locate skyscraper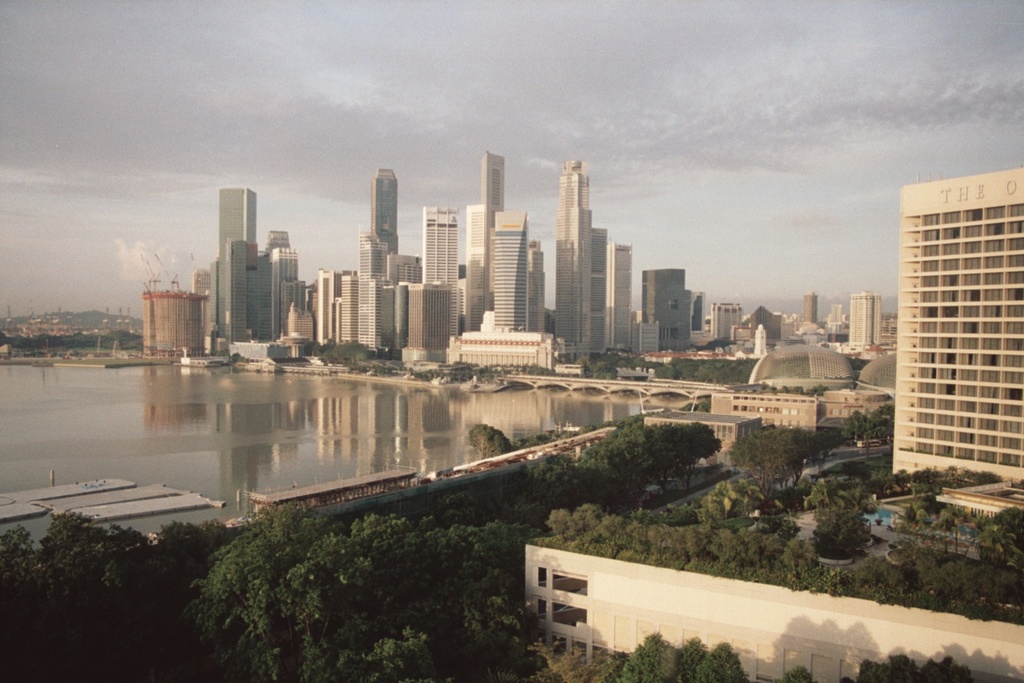
{"left": 844, "top": 286, "right": 885, "bottom": 349}
